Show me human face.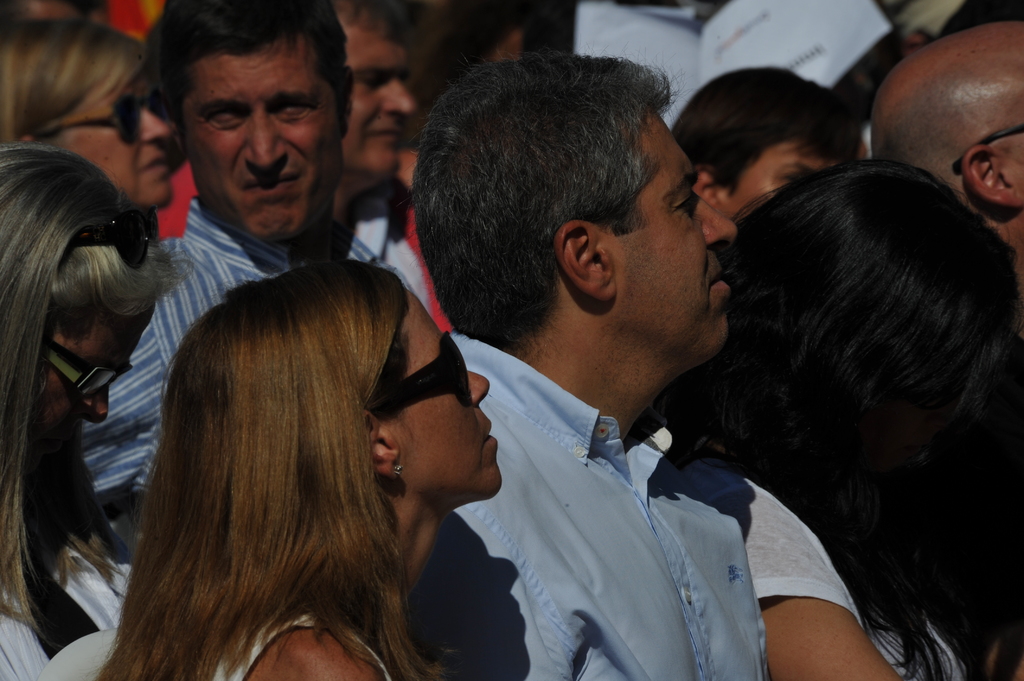
human face is here: {"x1": 73, "y1": 66, "x2": 174, "y2": 205}.
